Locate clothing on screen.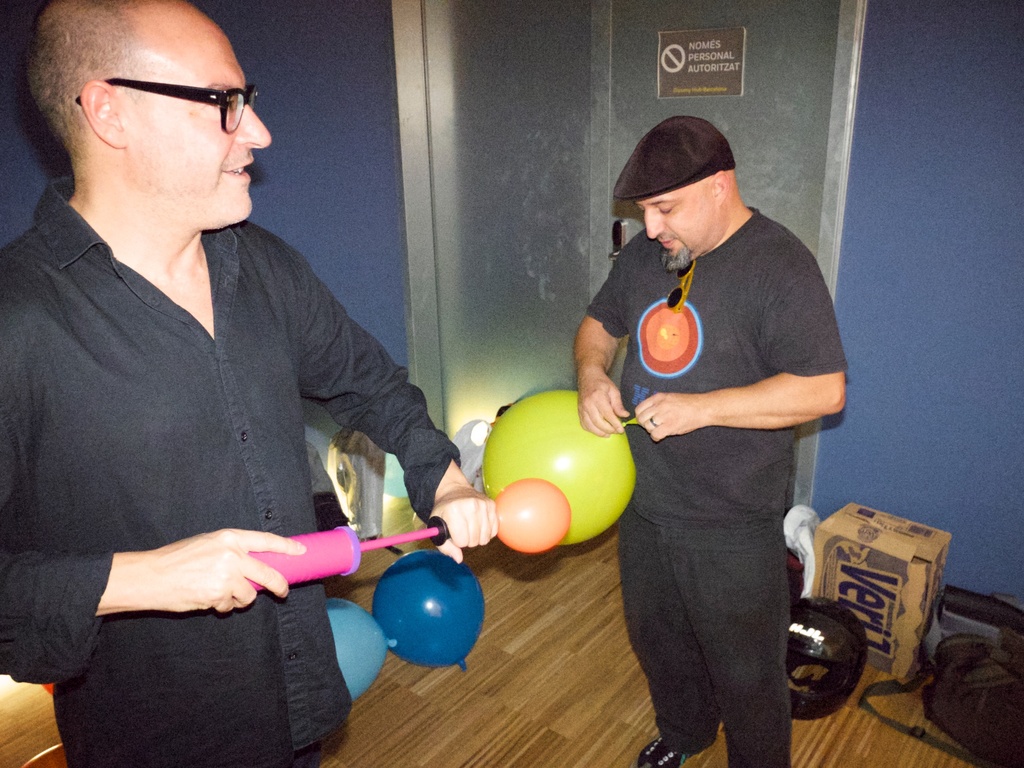
On screen at 0/172/461/767.
